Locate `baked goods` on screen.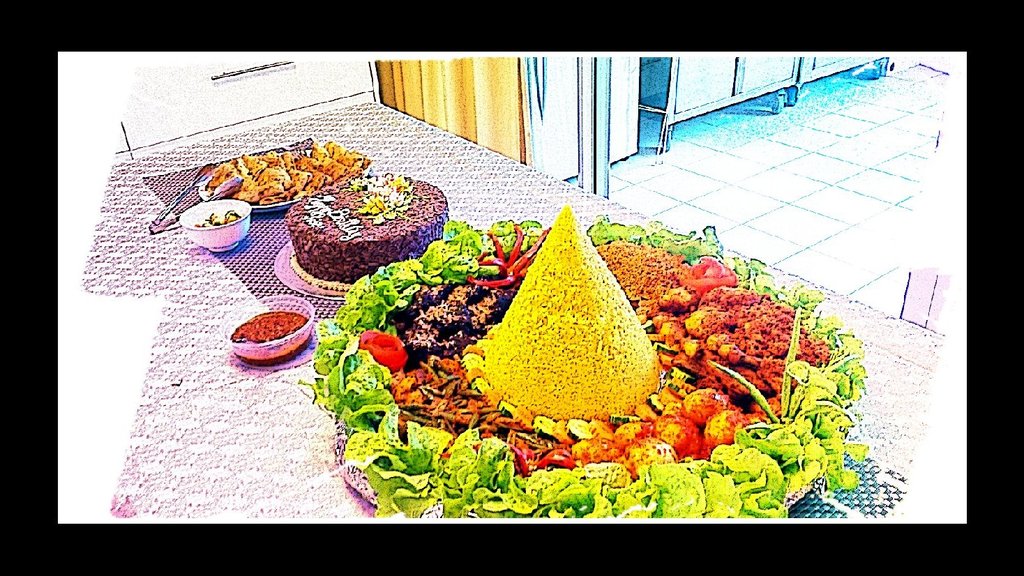
On screen at (x1=281, y1=172, x2=451, y2=286).
